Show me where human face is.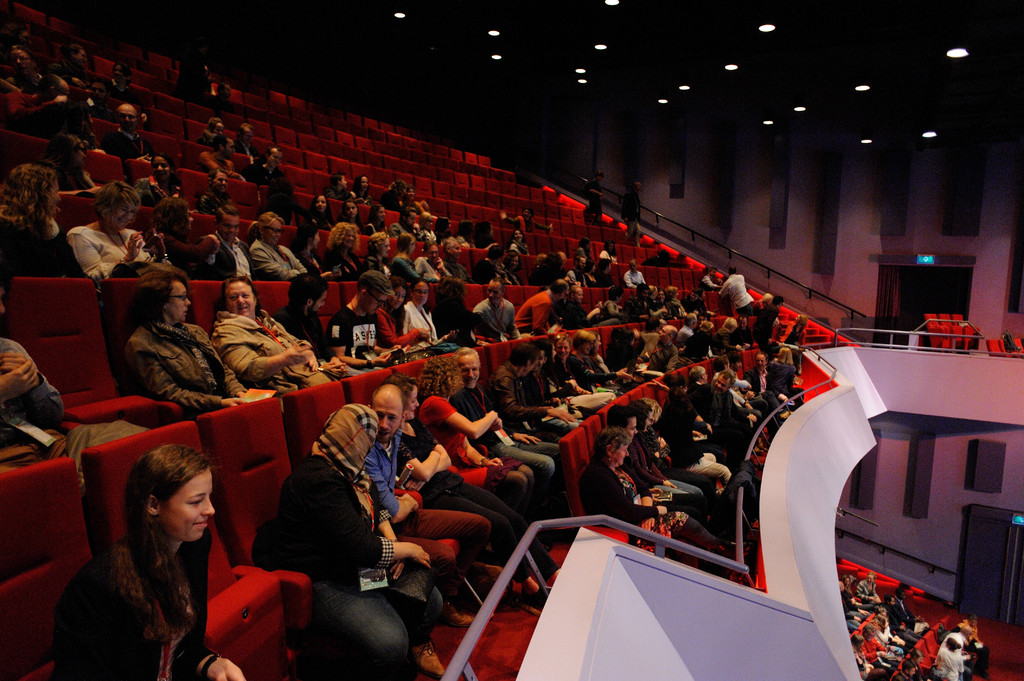
human face is at bbox=[222, 140, 238, 162].
